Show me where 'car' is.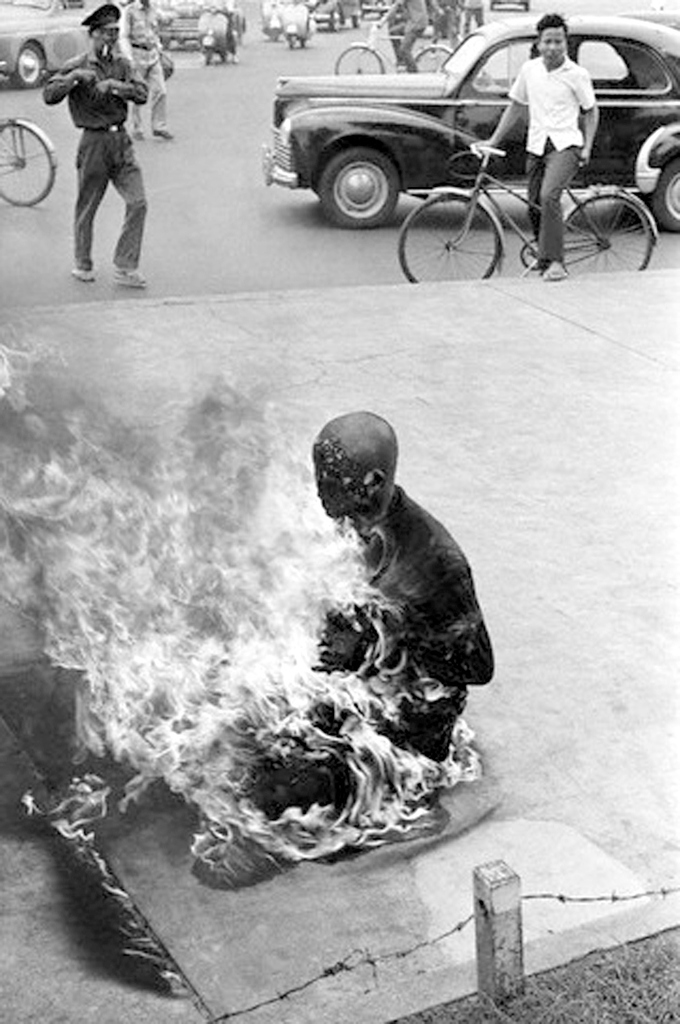
'car' is at 270/9/679/230.
